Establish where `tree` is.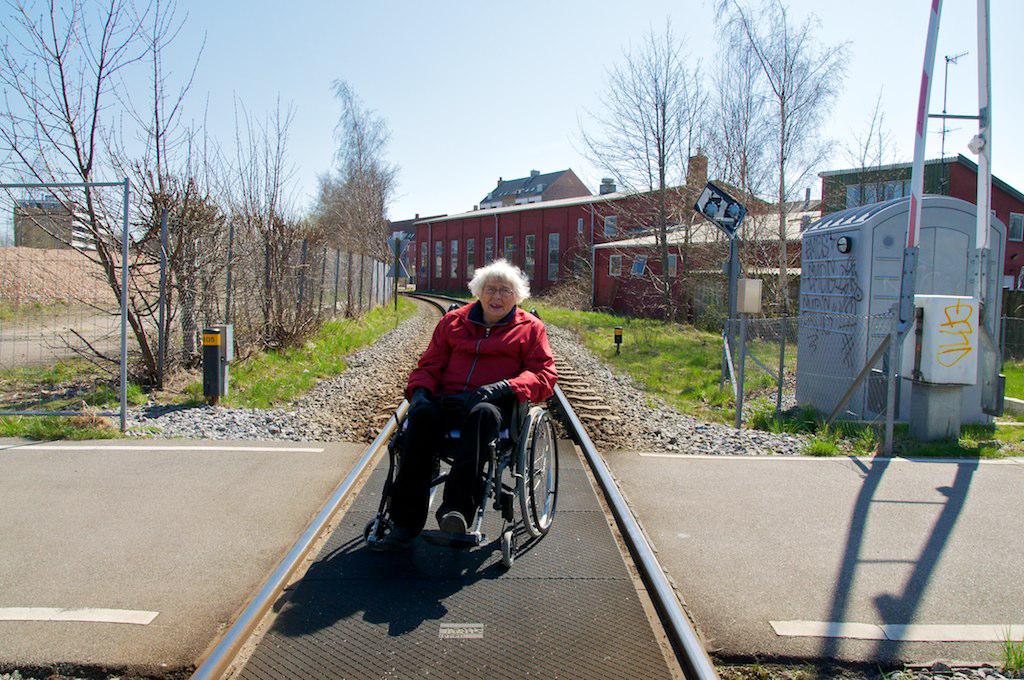
Established at l=320, t=73, r=398, b=260.
